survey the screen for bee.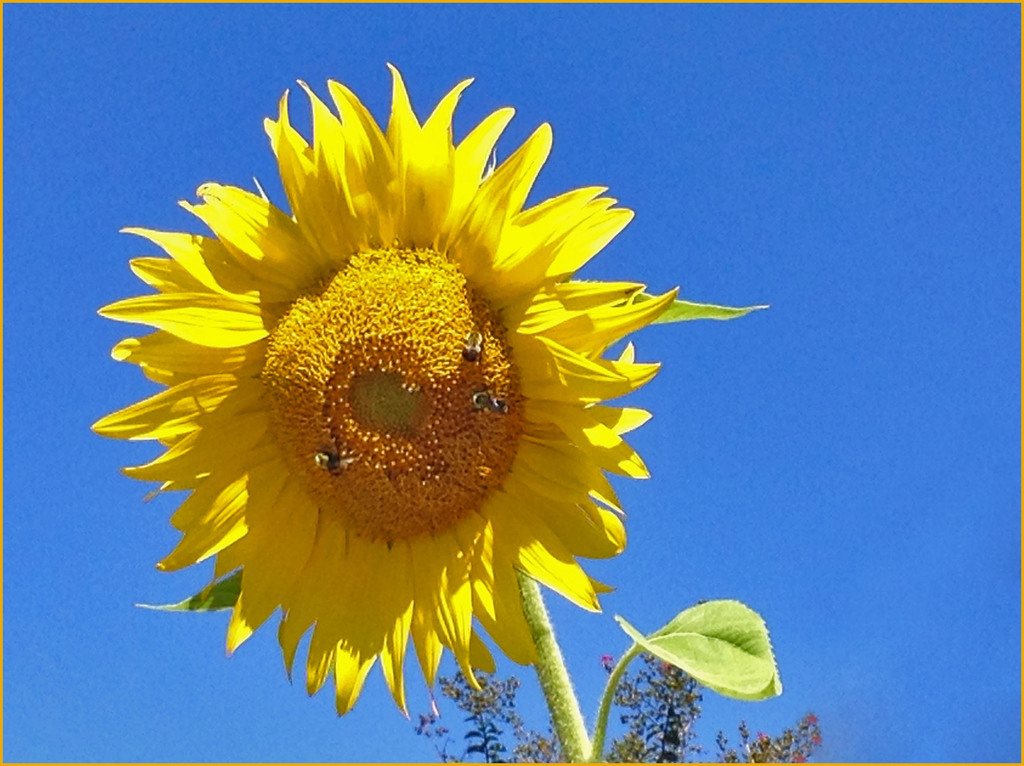
Survey found: 472 385 506 416.
